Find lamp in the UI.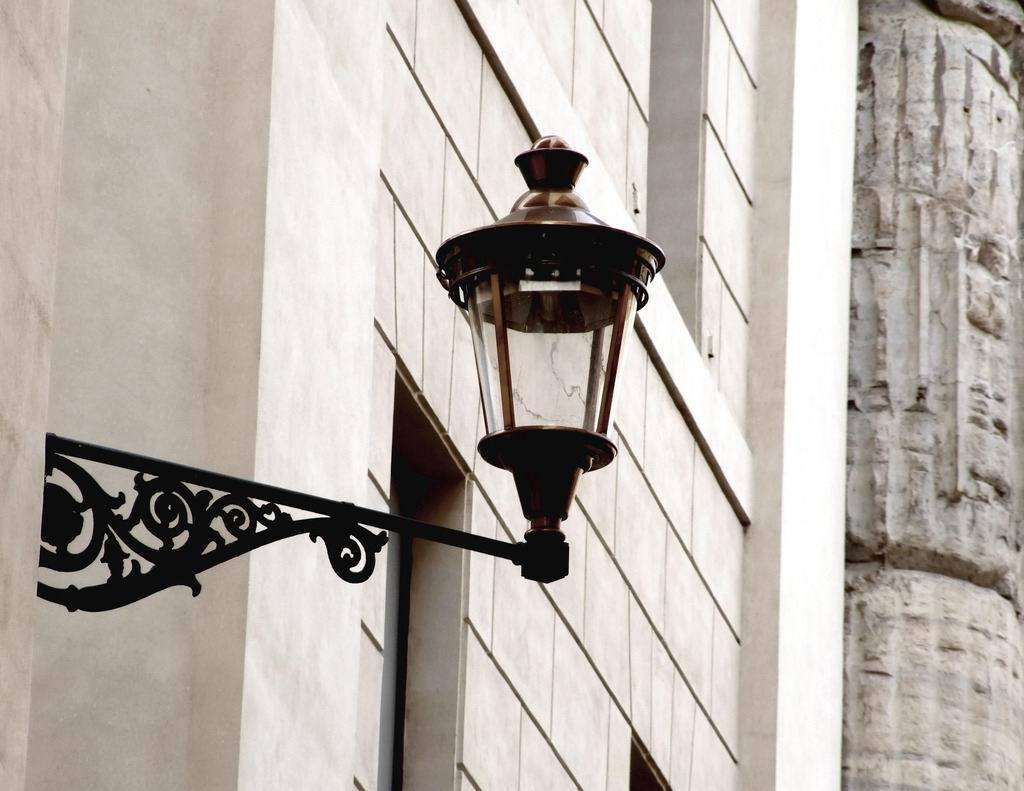
UI element at {"left": 45, "top": 134, "right": 666, "bottom": 616}.
